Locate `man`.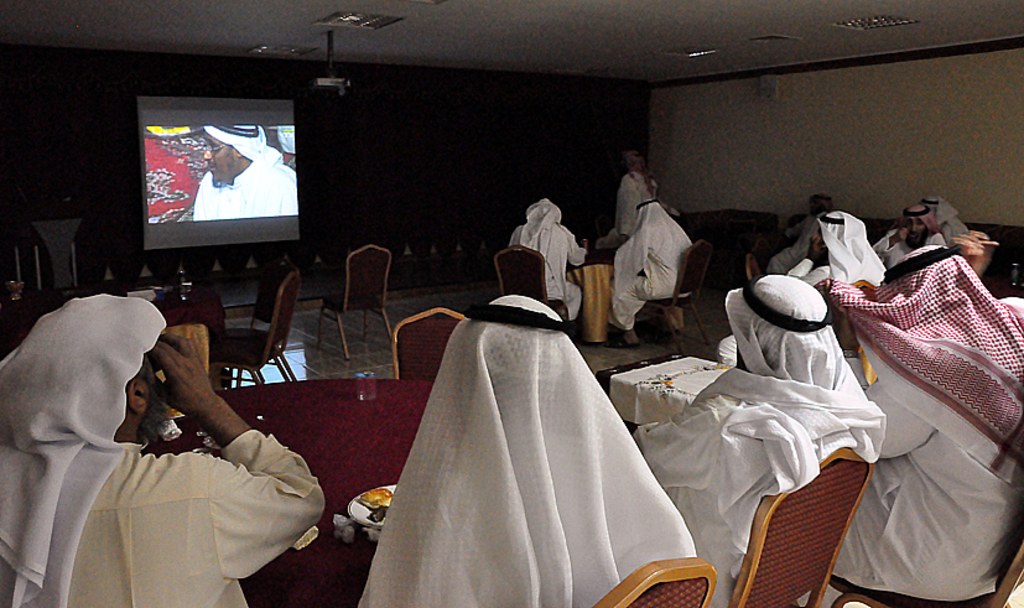
Bounding box: <box>609,159,685,243</box>.
